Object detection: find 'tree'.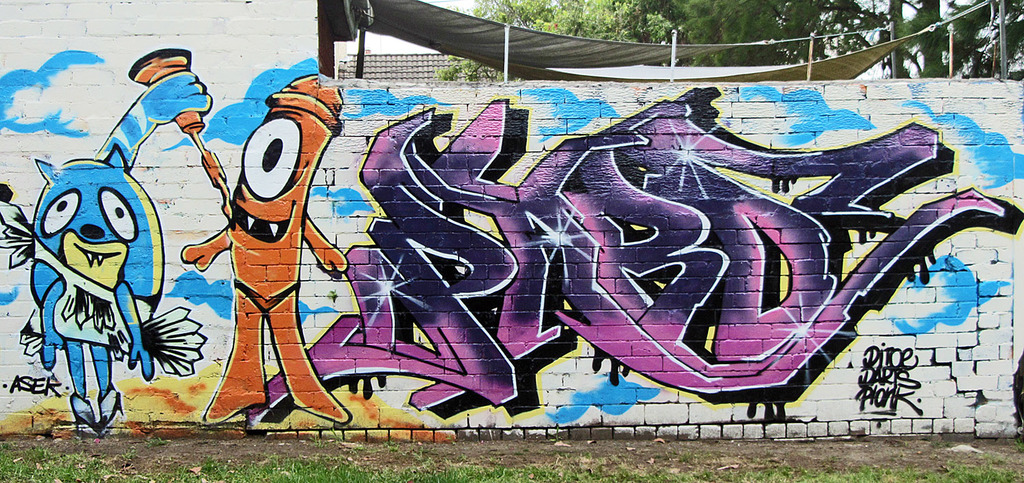
locate(631, 0, 874, 81).
